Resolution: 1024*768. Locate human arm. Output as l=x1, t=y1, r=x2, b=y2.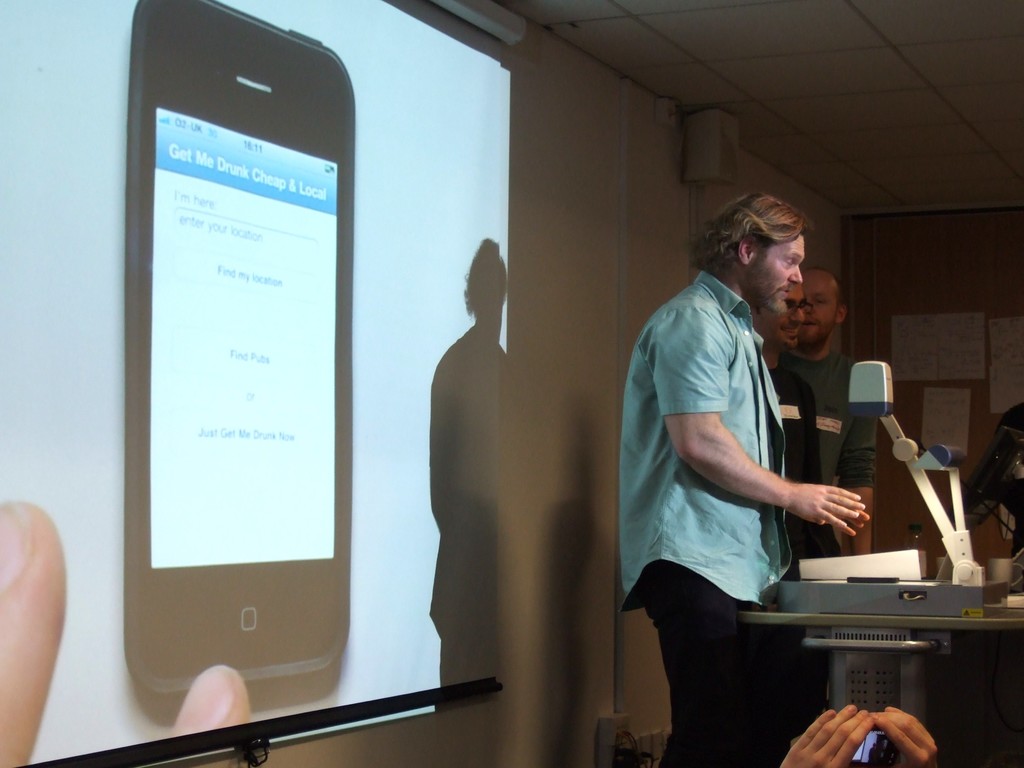
l=834, t=422, r=881, b=556.
